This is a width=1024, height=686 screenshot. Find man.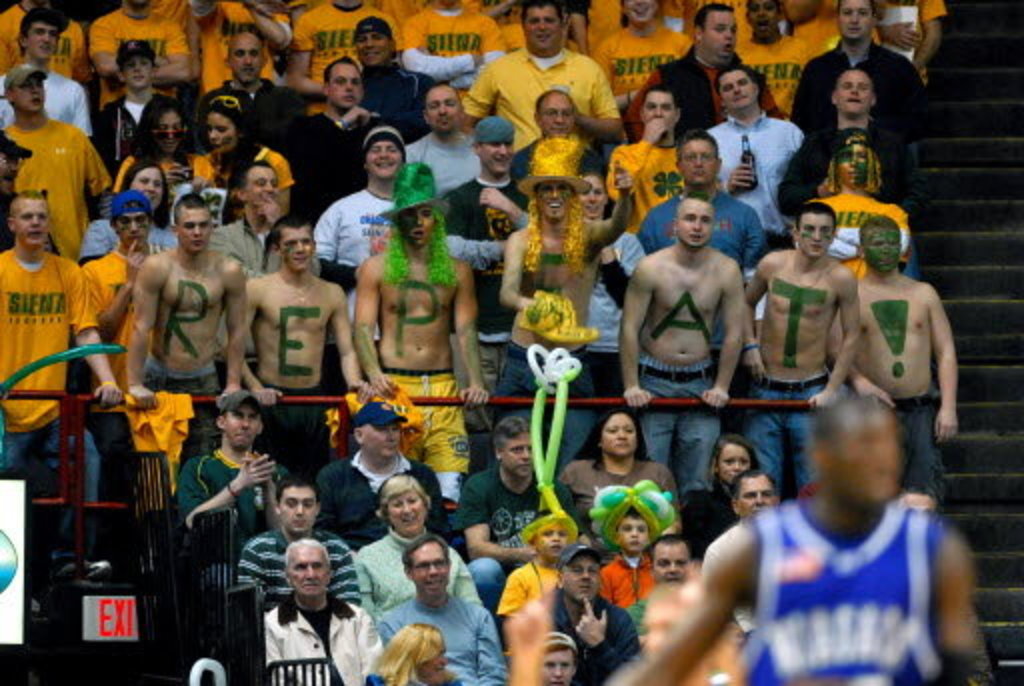
Bounding box: Rect(82, 186, 182, 580).
